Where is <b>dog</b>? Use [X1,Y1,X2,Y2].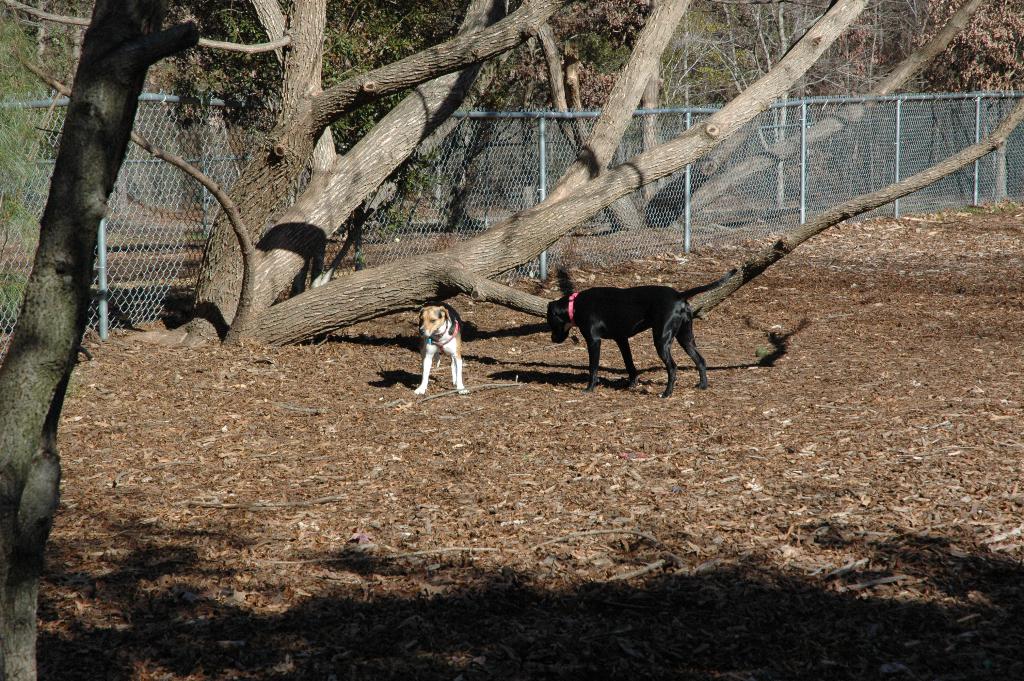
[547,267,739,400].
